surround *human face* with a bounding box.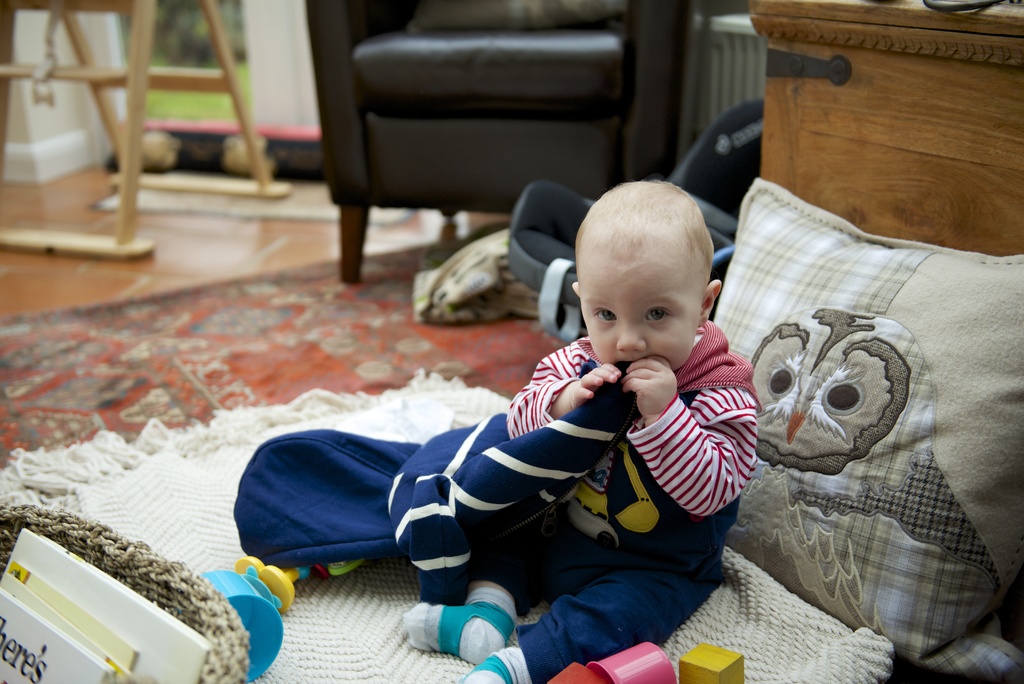
box(576, 254, 695, 371).
